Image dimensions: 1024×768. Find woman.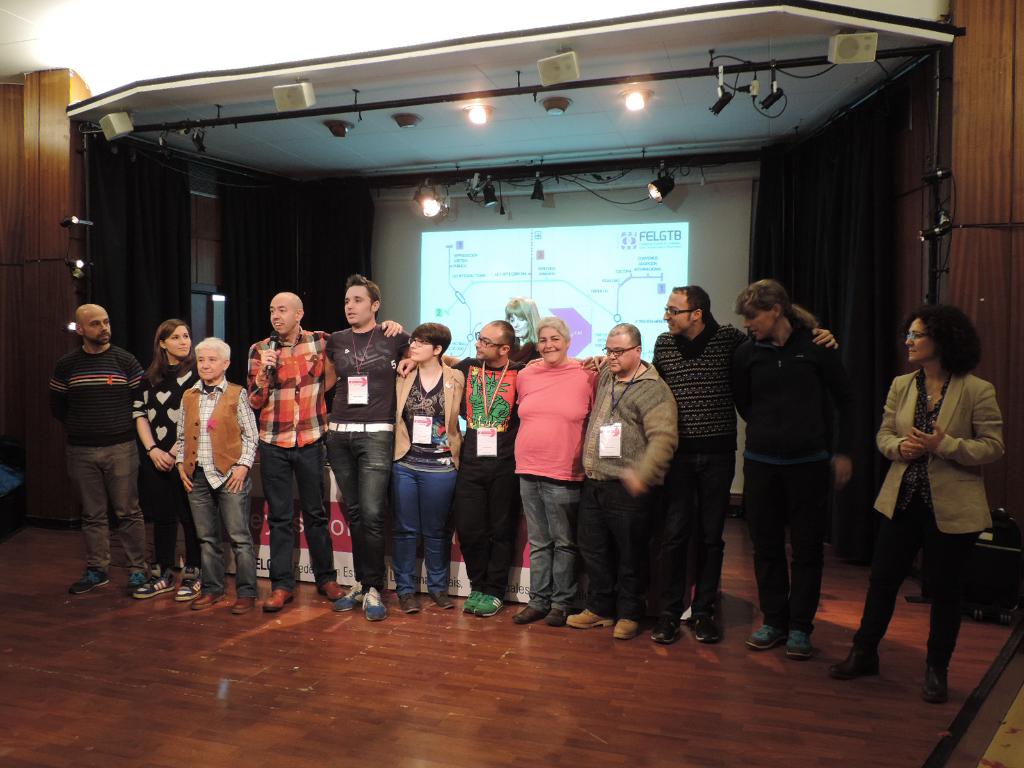
[x1=131, y1=314, x2=214, y2=607].
